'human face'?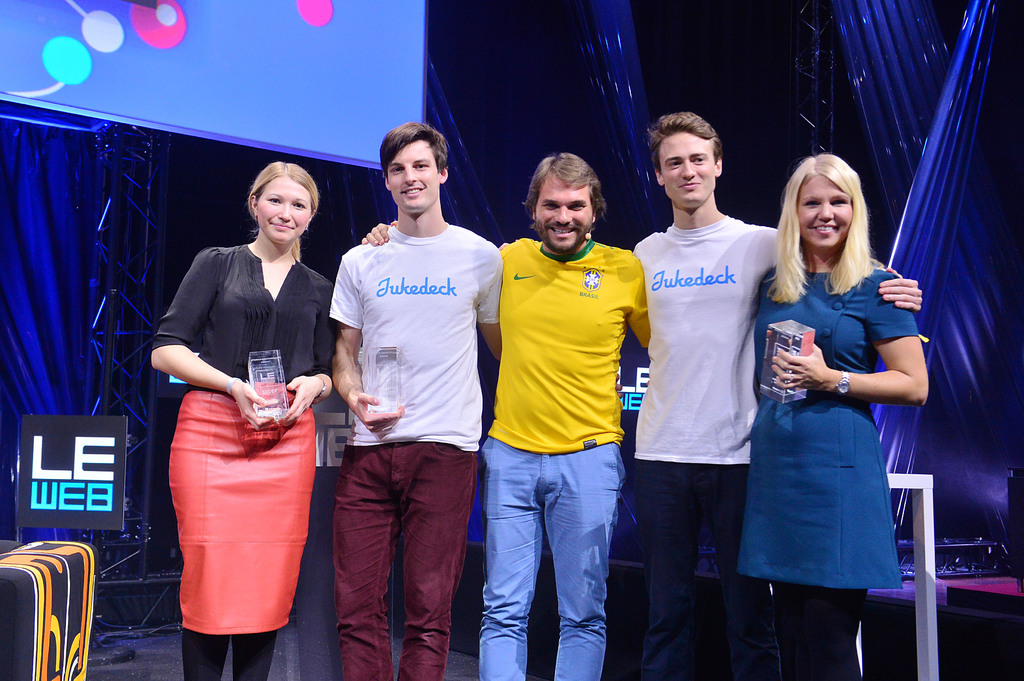
<bbox>660, 133, 714, 209</bbox>
